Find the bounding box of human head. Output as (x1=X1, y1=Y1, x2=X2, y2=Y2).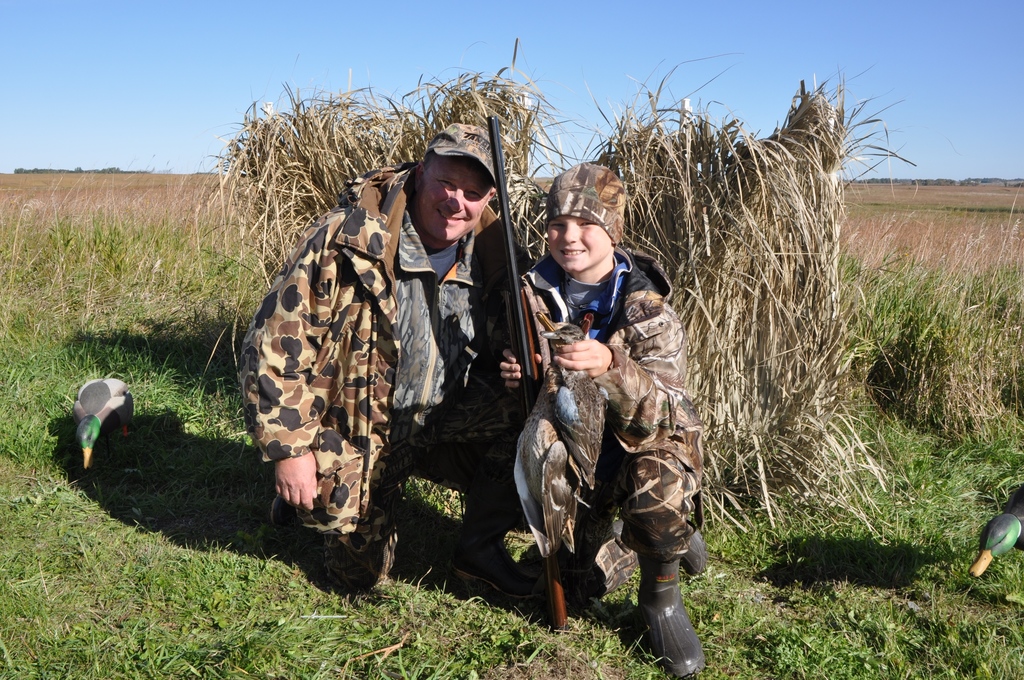
(x1=394, y1=137, x2=513, y2=249).
